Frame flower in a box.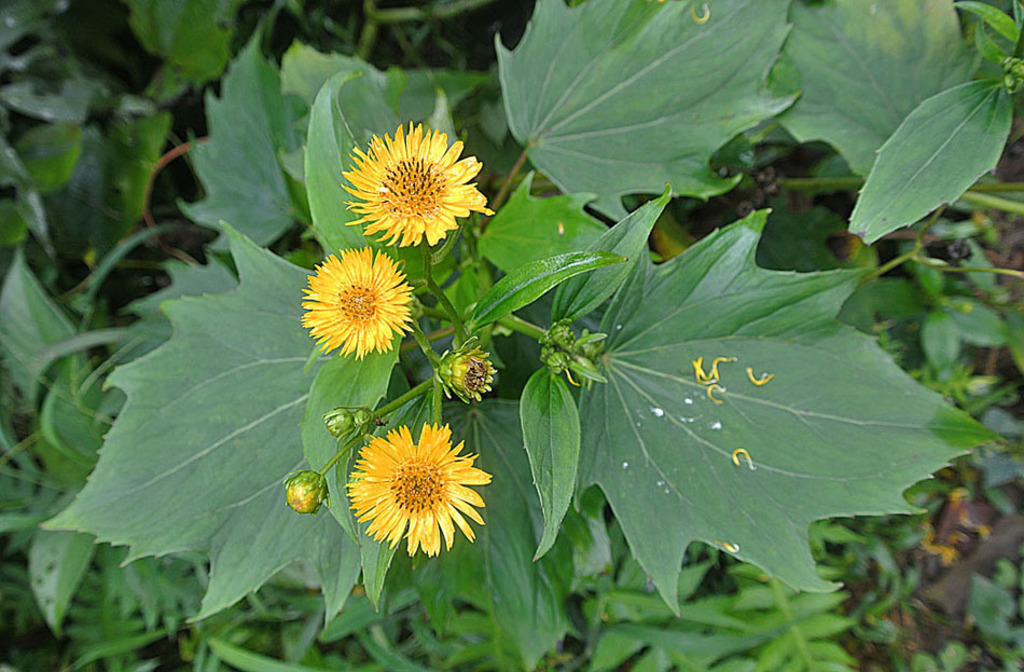
Rect(334, 118, 481, 249).
